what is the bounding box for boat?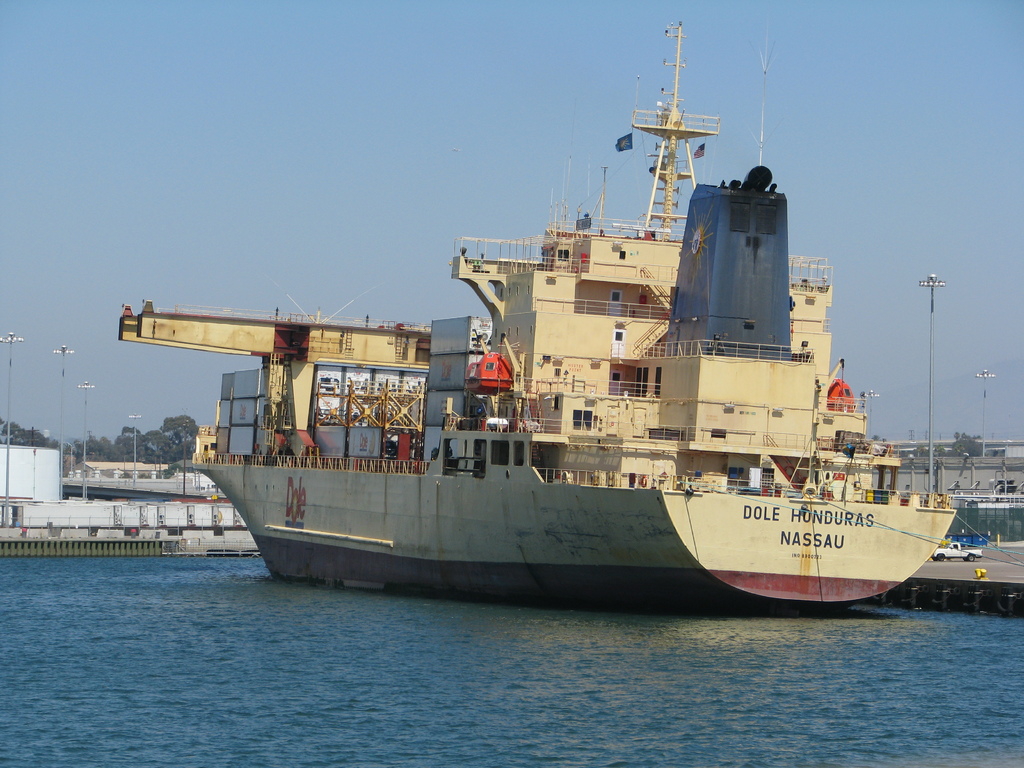
pyautogui.locateOnScreen(162, 30, 1023, 589).
